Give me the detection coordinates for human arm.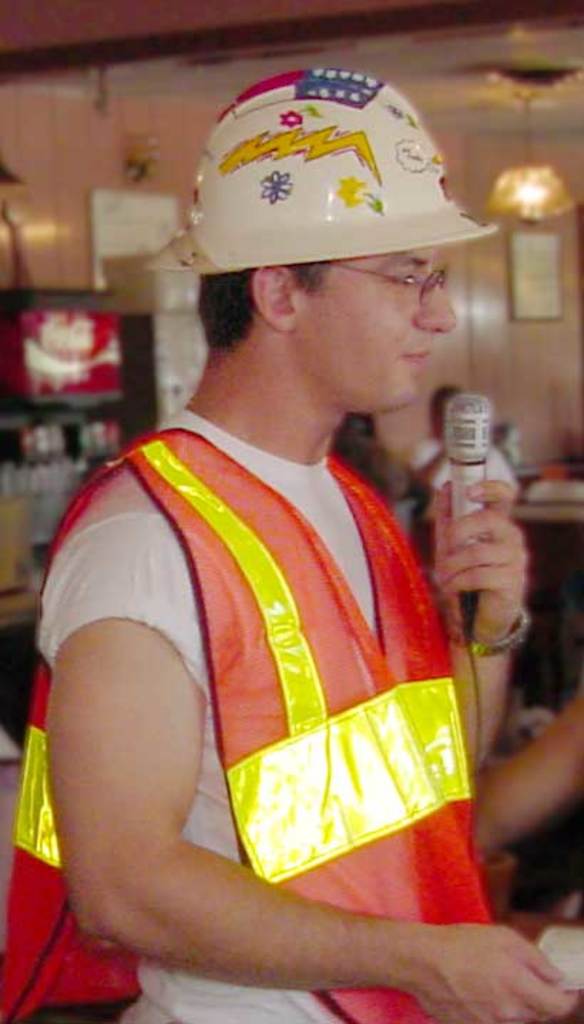
410 466 540 768.
